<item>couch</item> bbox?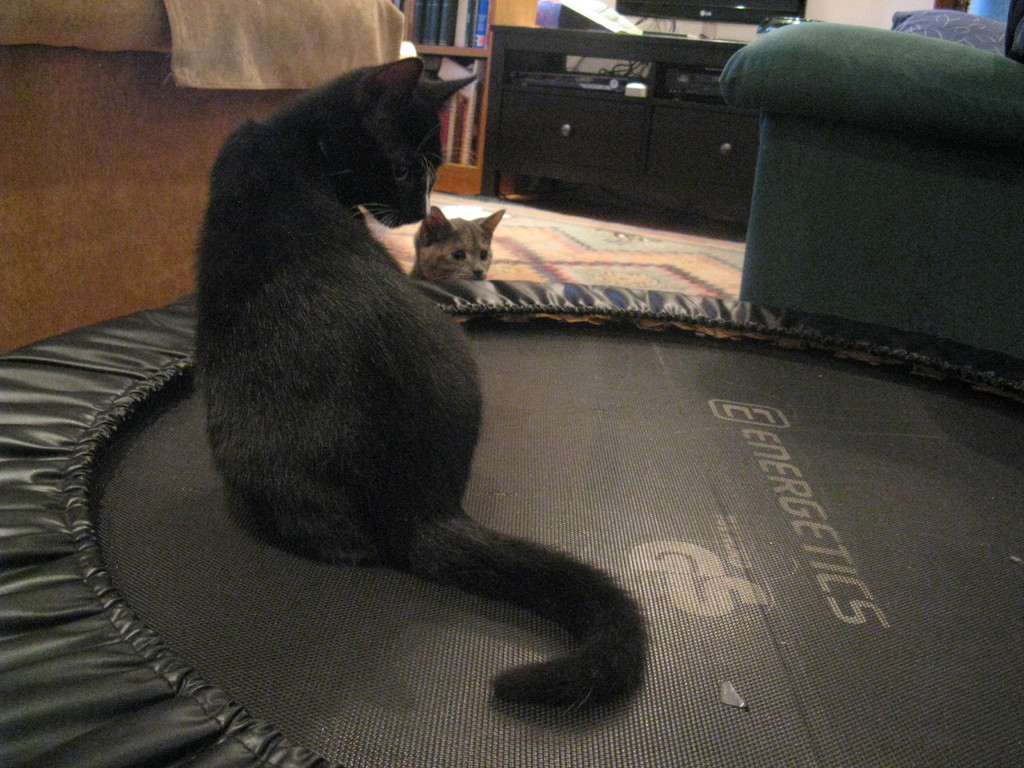
x1=711 y1=8 x2=1023 y2=360
